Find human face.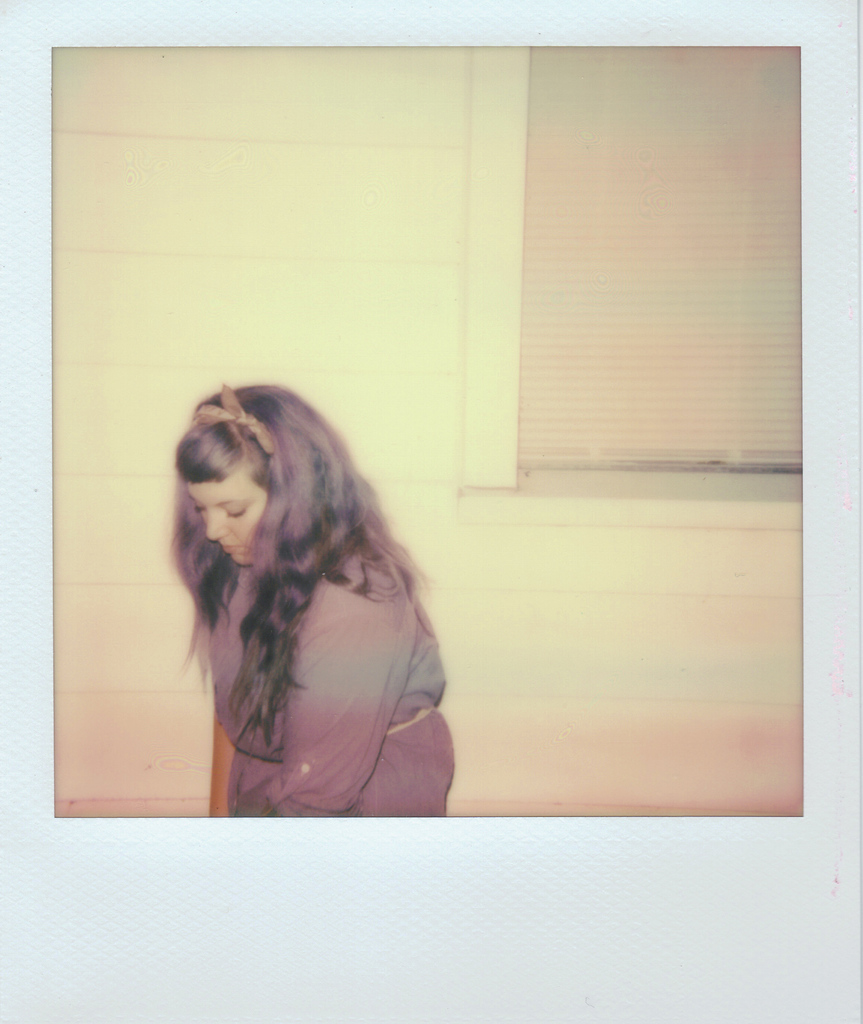
region(189, 468, 268, 568).
